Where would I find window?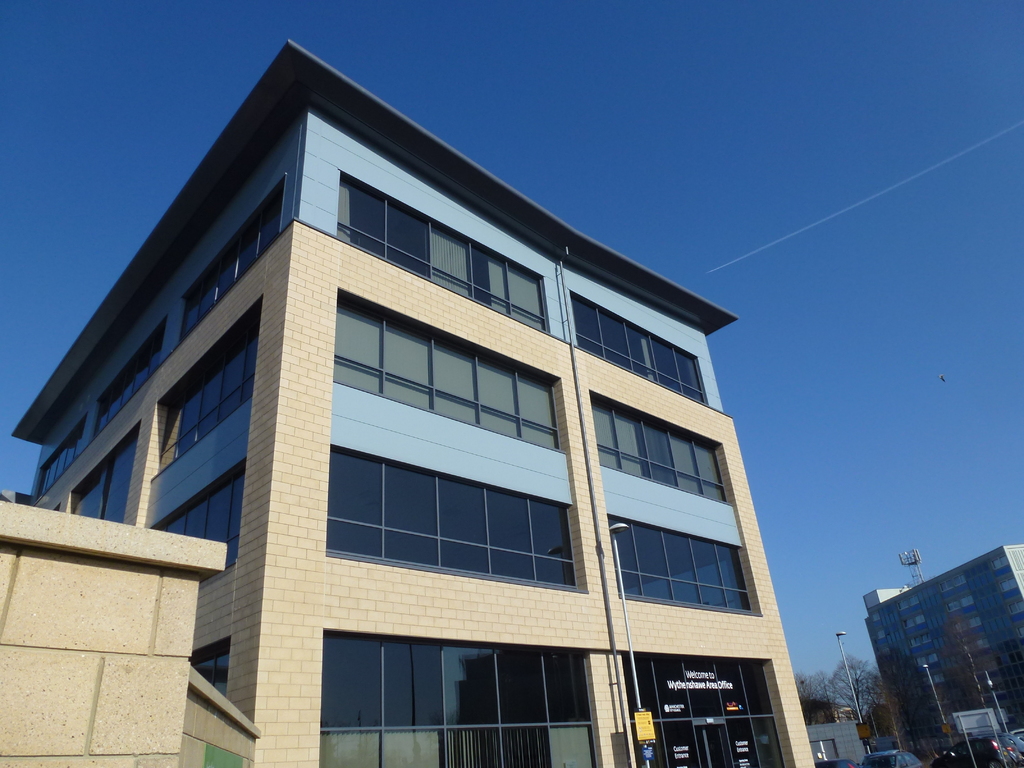
At rect(938, 573, 964, 591).
